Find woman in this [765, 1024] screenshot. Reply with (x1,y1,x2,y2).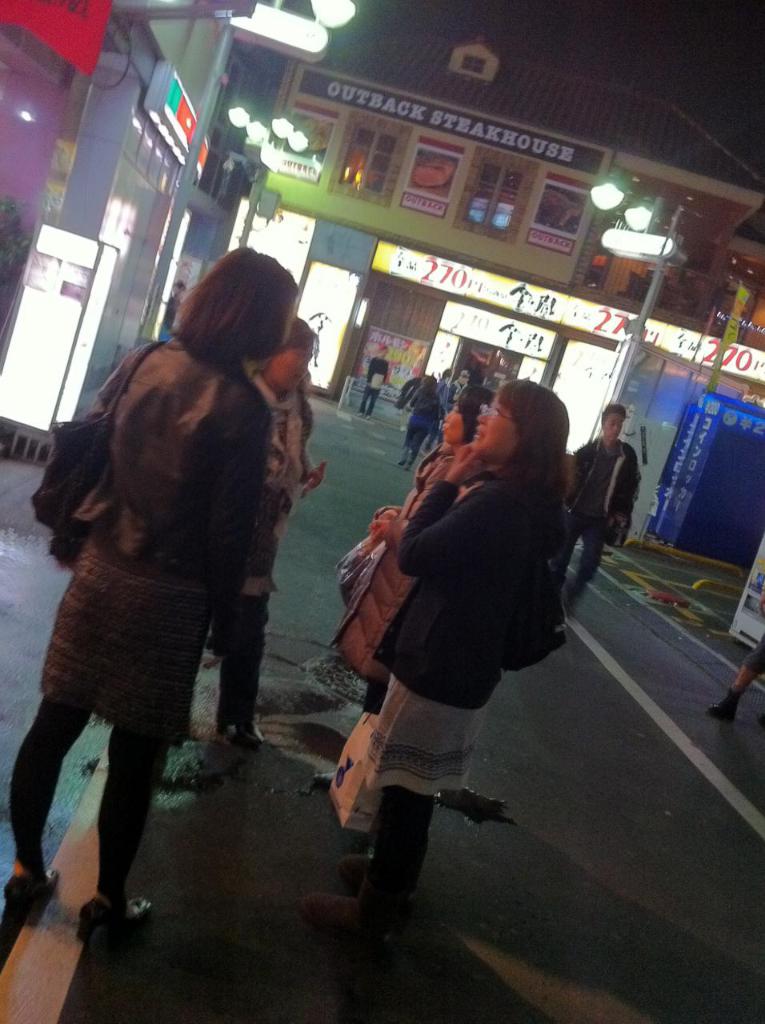
(363,378,485,704).
